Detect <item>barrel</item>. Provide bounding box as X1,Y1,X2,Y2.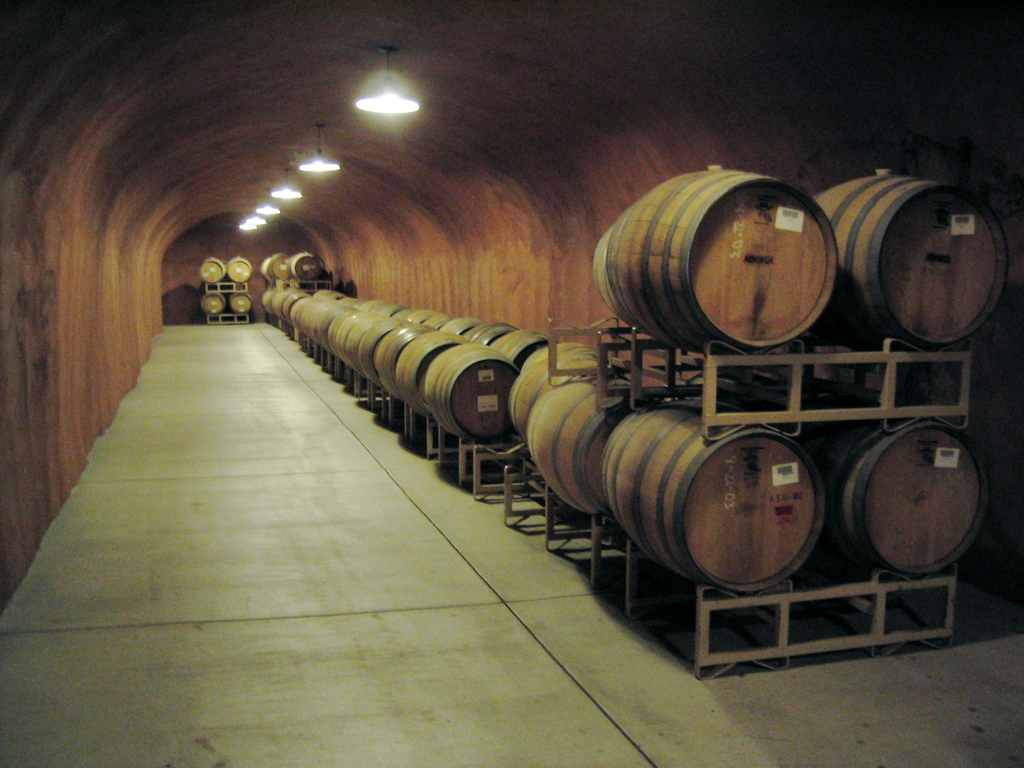
604,394,819,586.
